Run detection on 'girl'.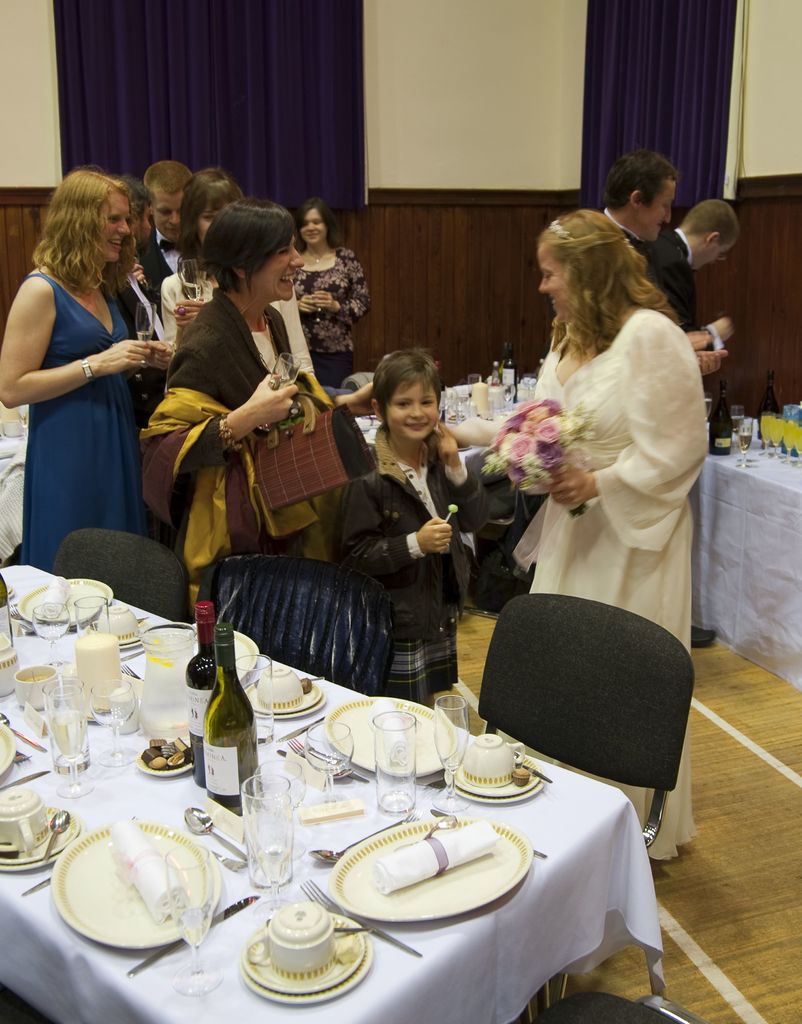
Result: (334,350,488,704).
